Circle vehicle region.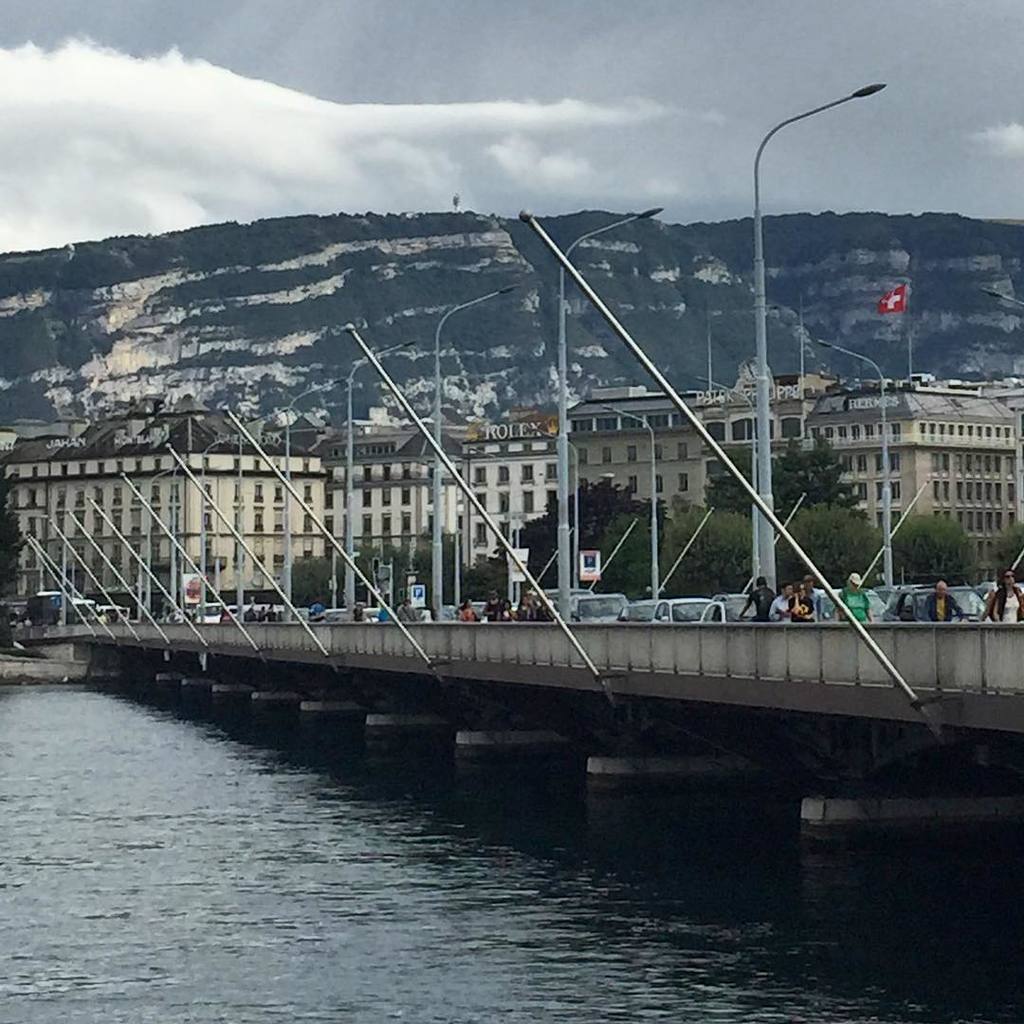
Region: <bbox>814, 594, 880, 622</bbox>.
